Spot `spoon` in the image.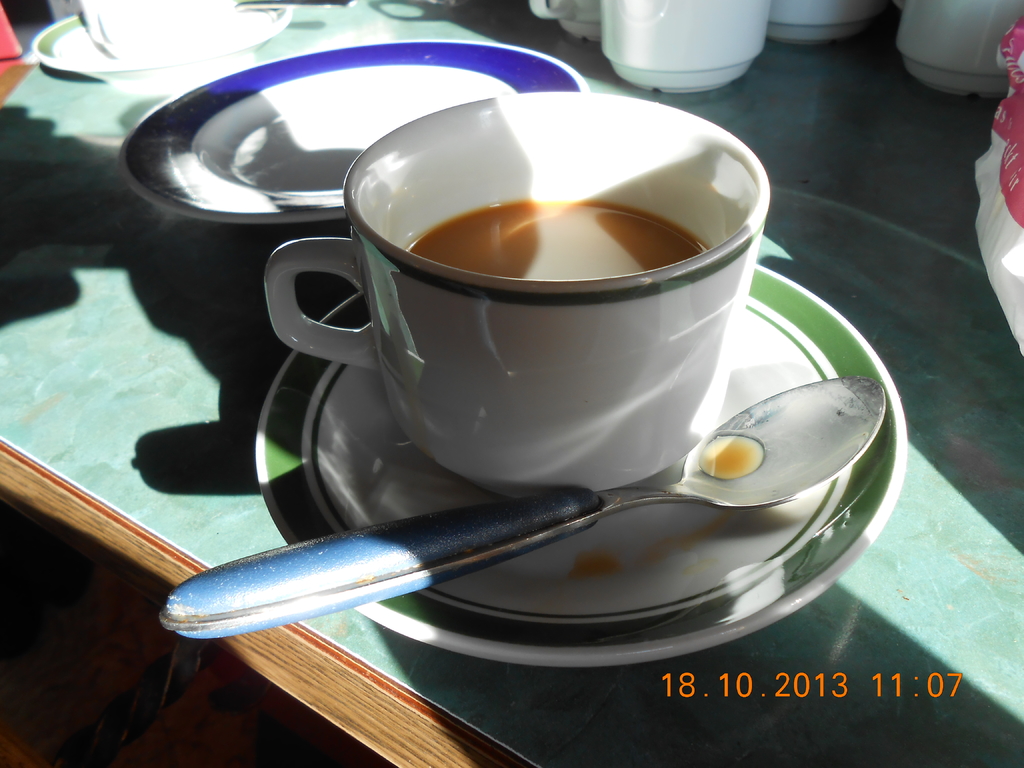
`spoon` found at [157, 375, 886, 641].
